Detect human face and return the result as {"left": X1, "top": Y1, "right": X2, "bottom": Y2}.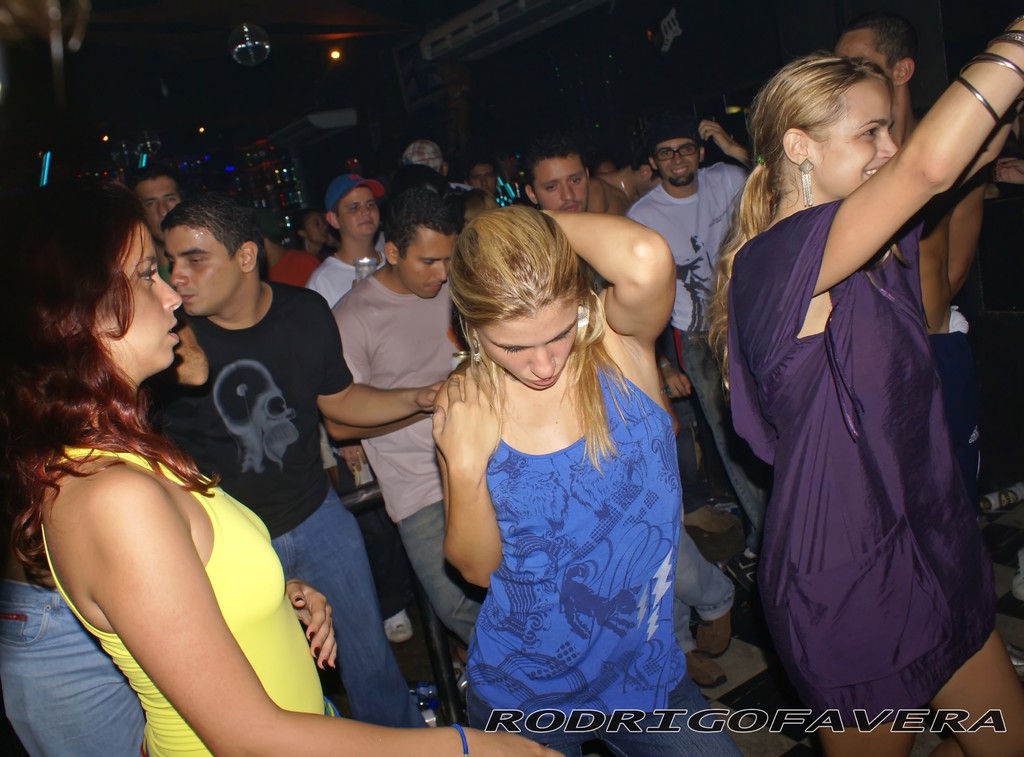
{"left": 305, "top": 211, "right": 326, "bottom": 244}.
